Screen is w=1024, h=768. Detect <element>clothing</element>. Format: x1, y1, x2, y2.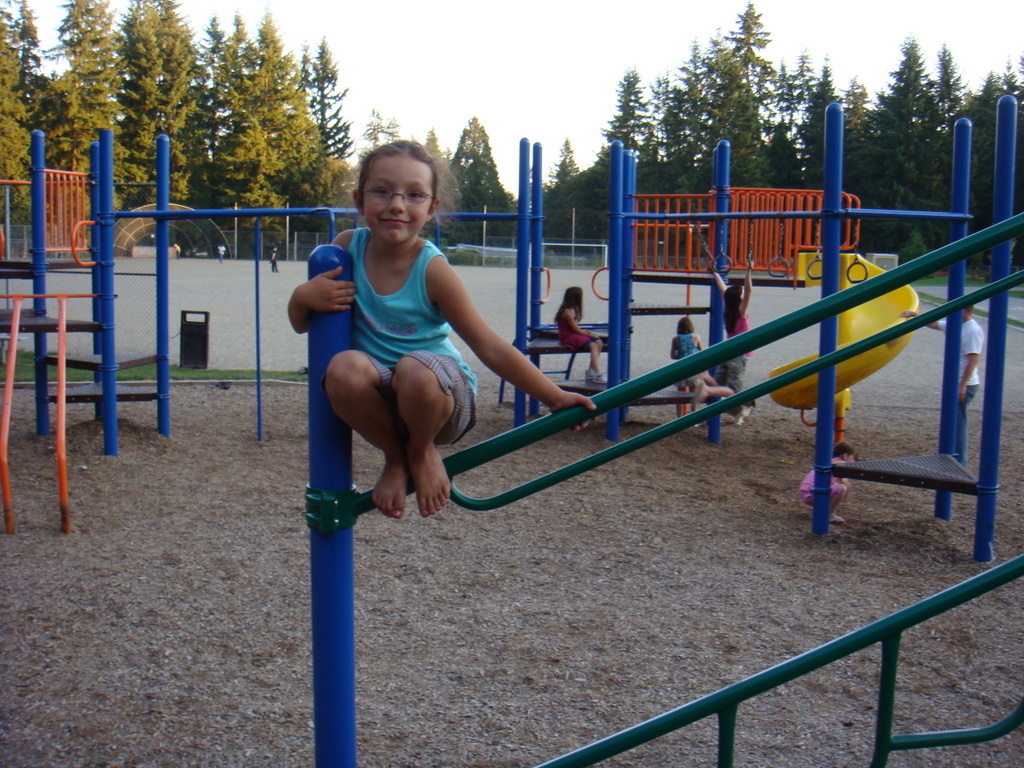
673, 323, 701, 381.
